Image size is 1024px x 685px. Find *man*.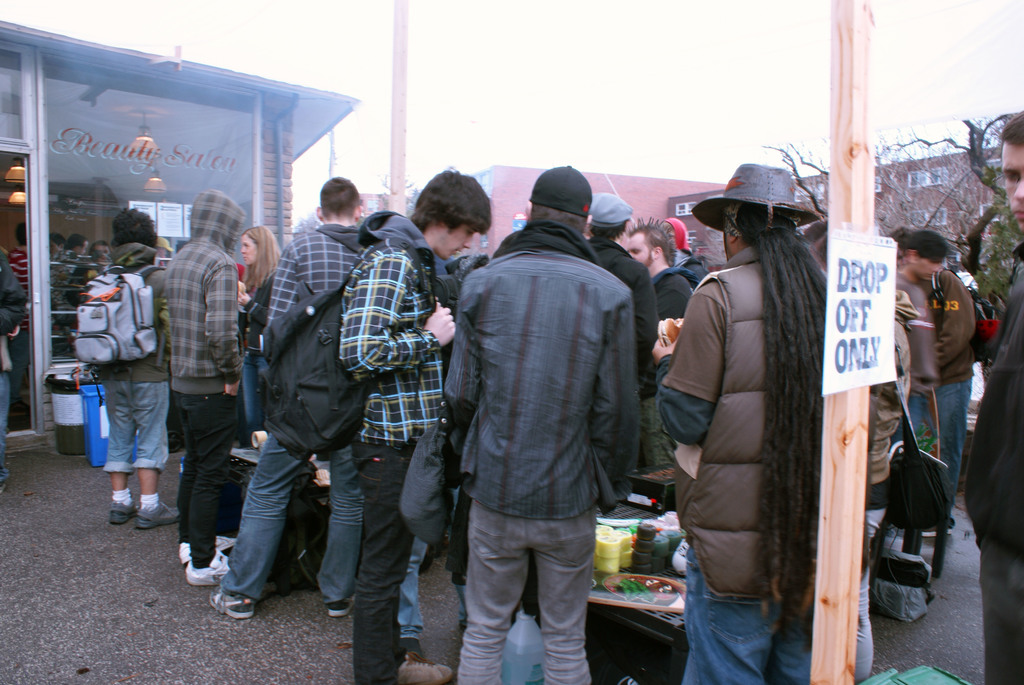
Rect(248, 159, 500, 684).
